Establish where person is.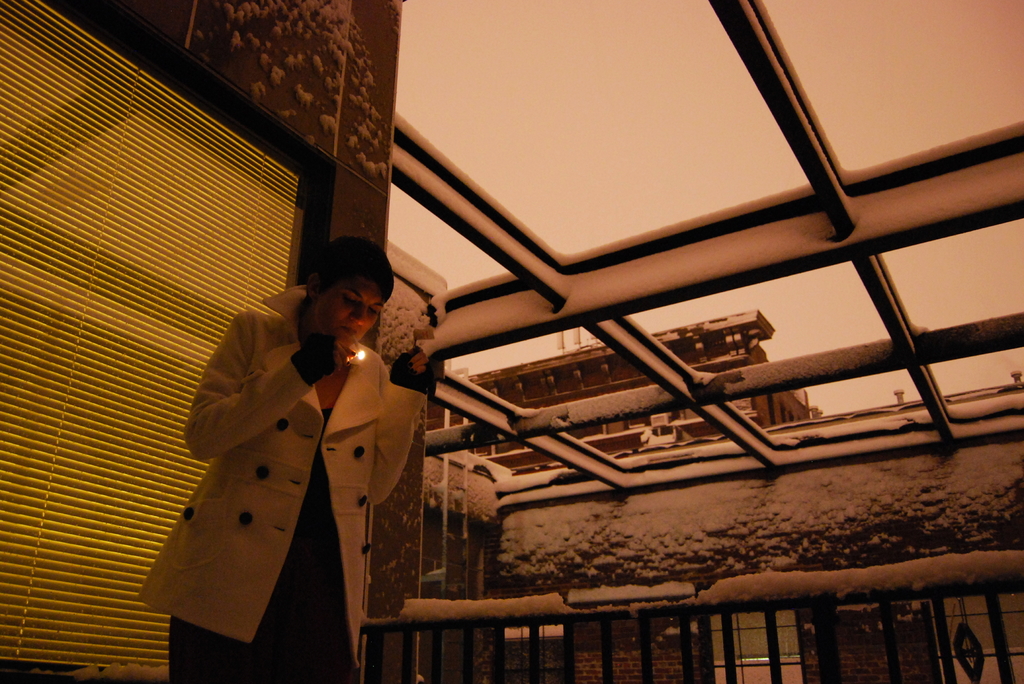
Established at 136/236/431/683.
